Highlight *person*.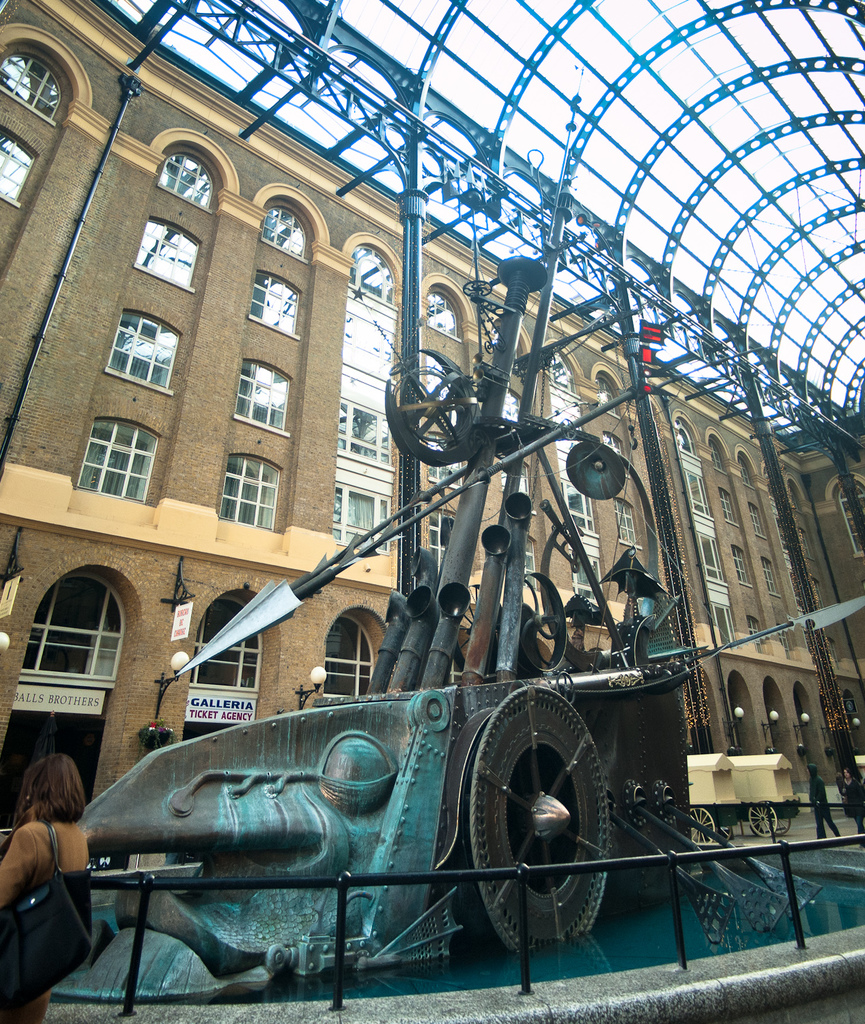
Highlighted region: (x1=808, y1=765, x2=839, y2=841).
